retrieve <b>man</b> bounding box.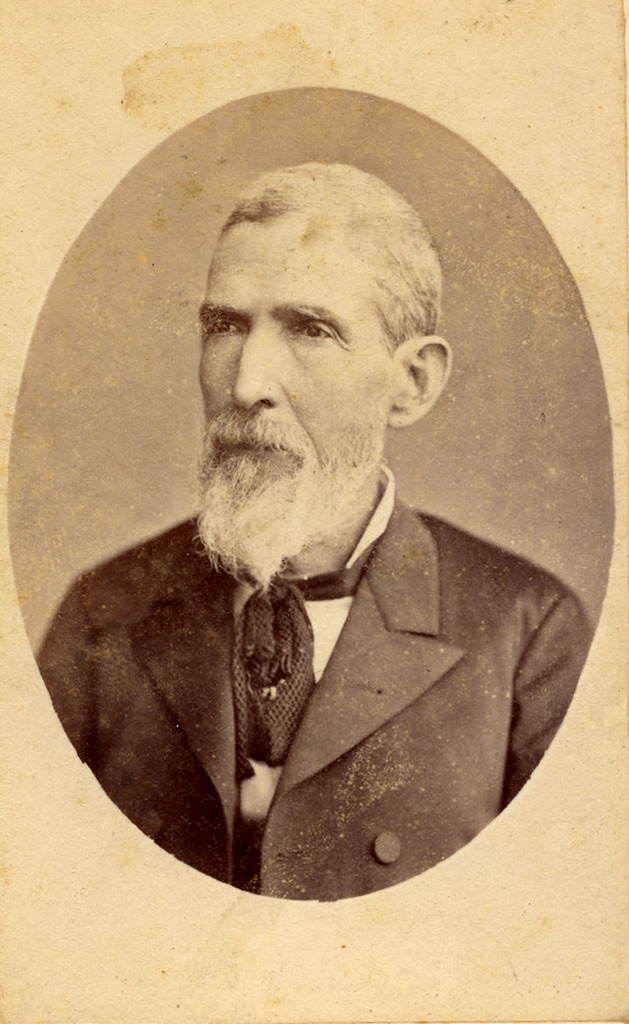
Bounding box: 56:142:584:885.
